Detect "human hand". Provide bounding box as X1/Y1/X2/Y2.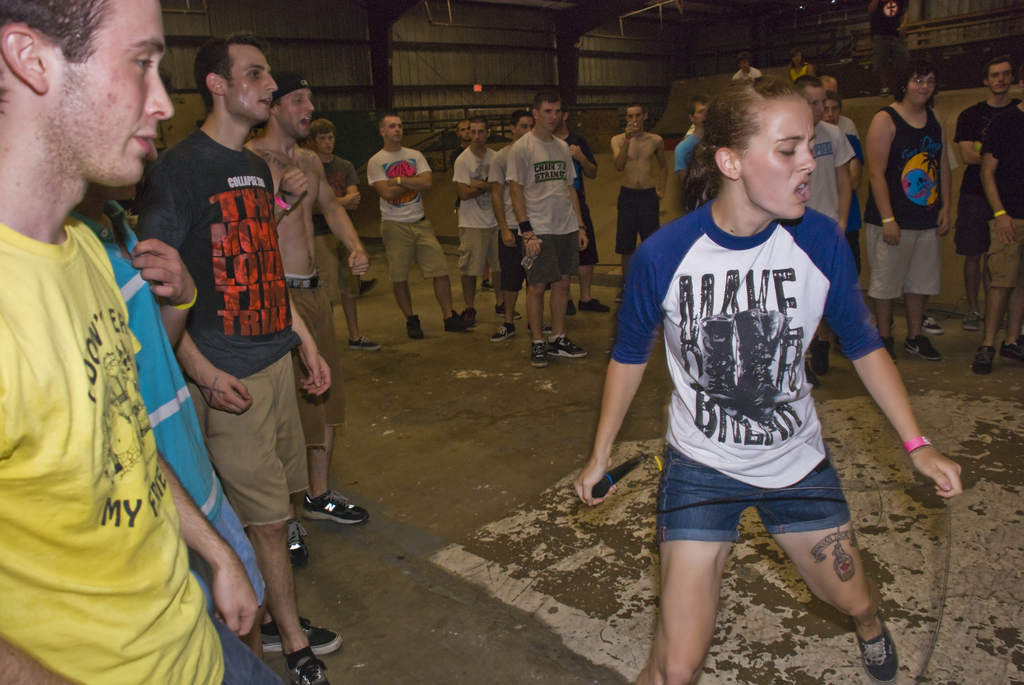
577/230/590/255.
